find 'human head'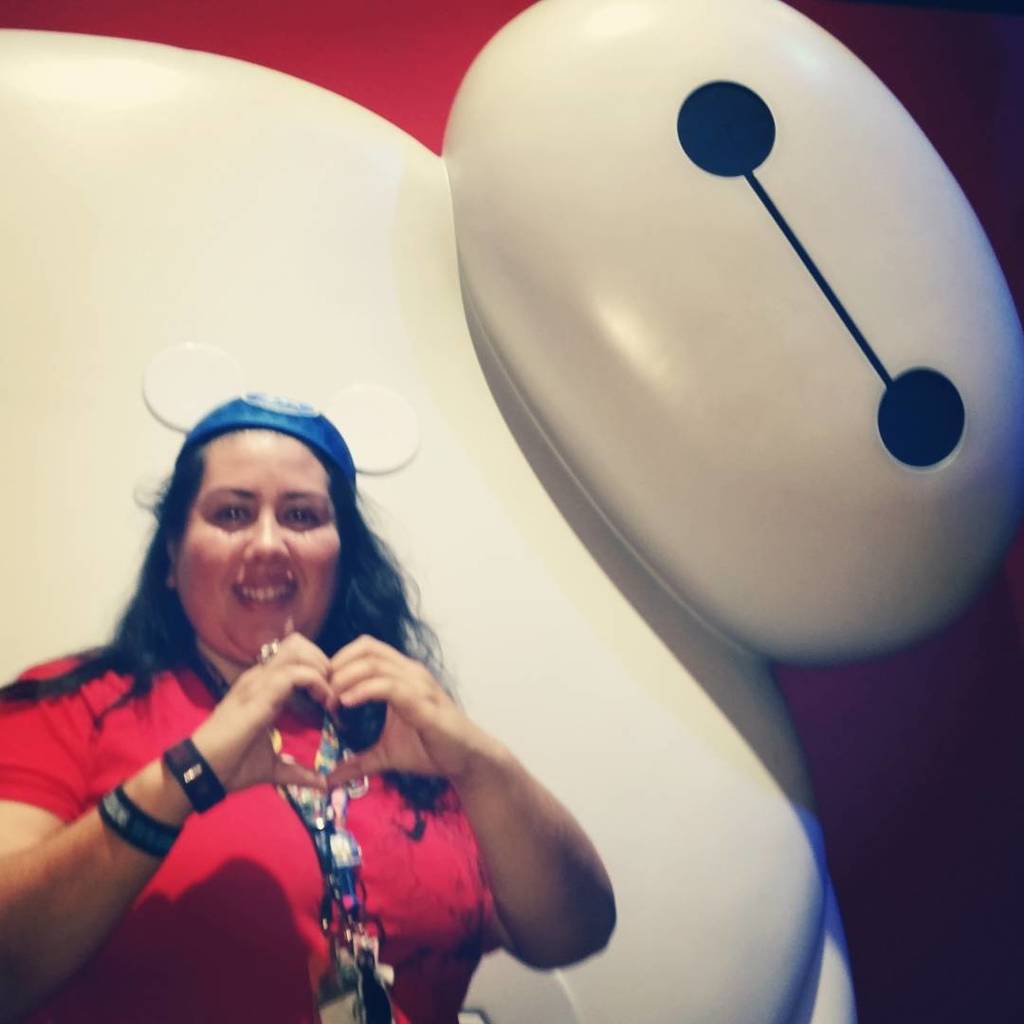
135, 388, 391, 656
